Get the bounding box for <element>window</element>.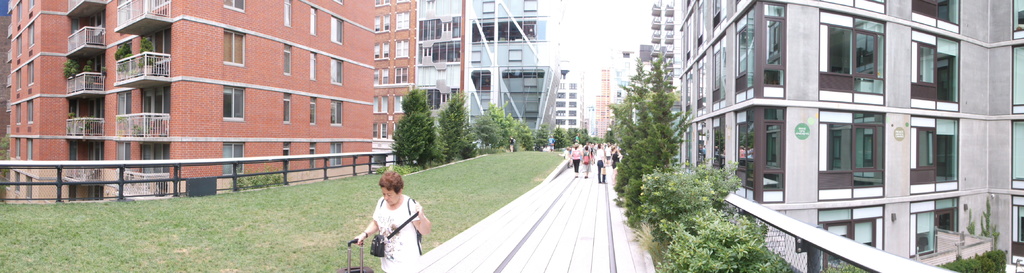
330,103,346,124.
